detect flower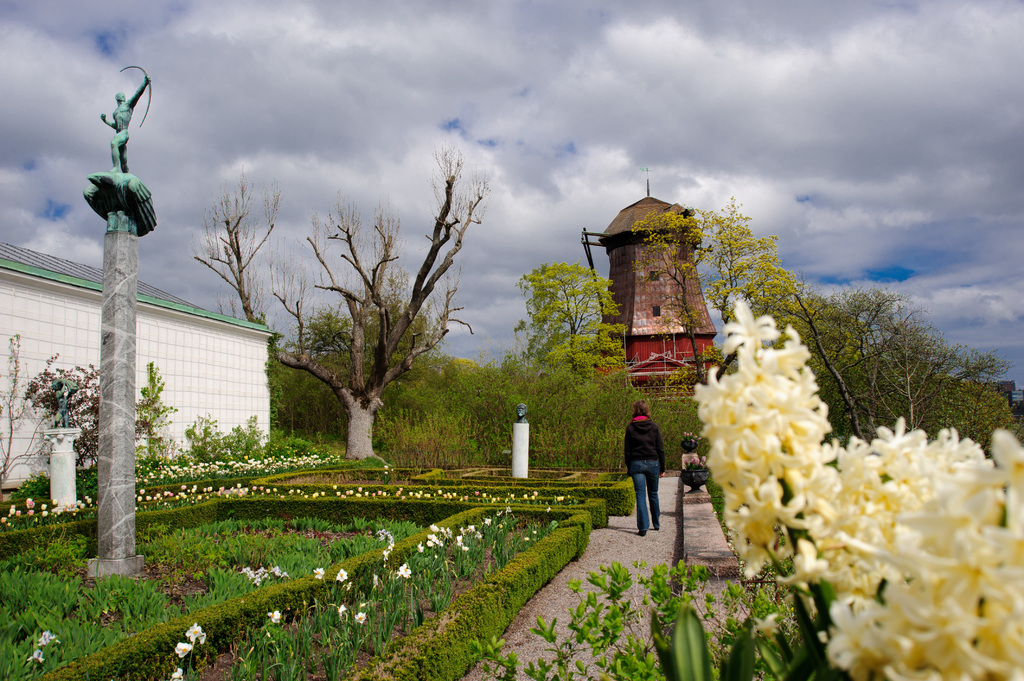
{"x1": 35, "y1": 632, "x2": 61, "y2": 645}
